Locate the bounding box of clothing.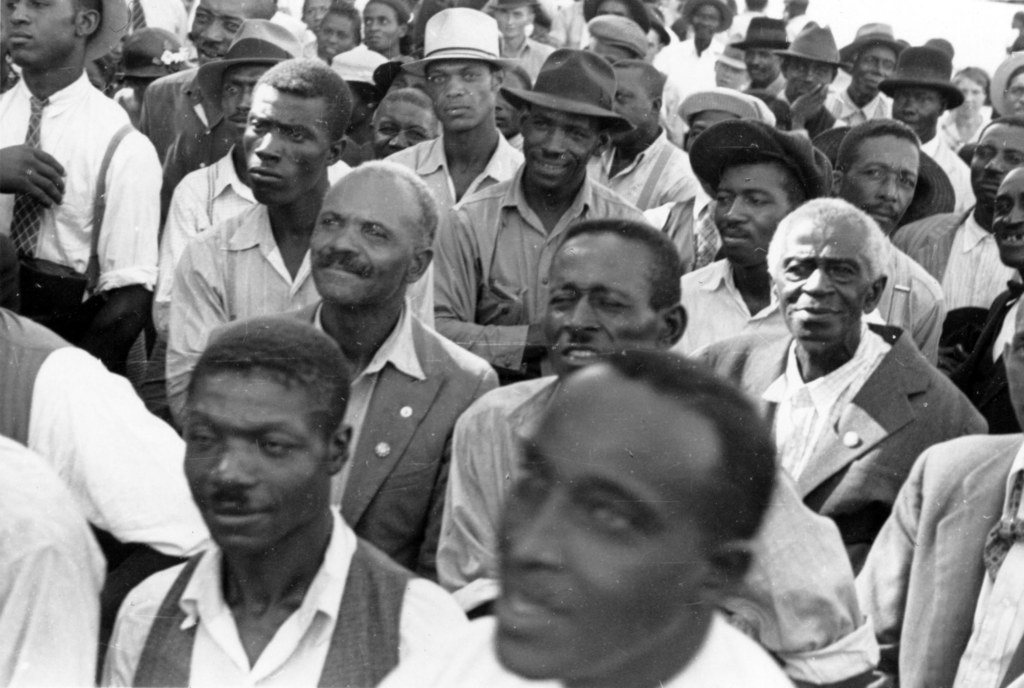
Bounding box: box(390, 616, 797, 687).
